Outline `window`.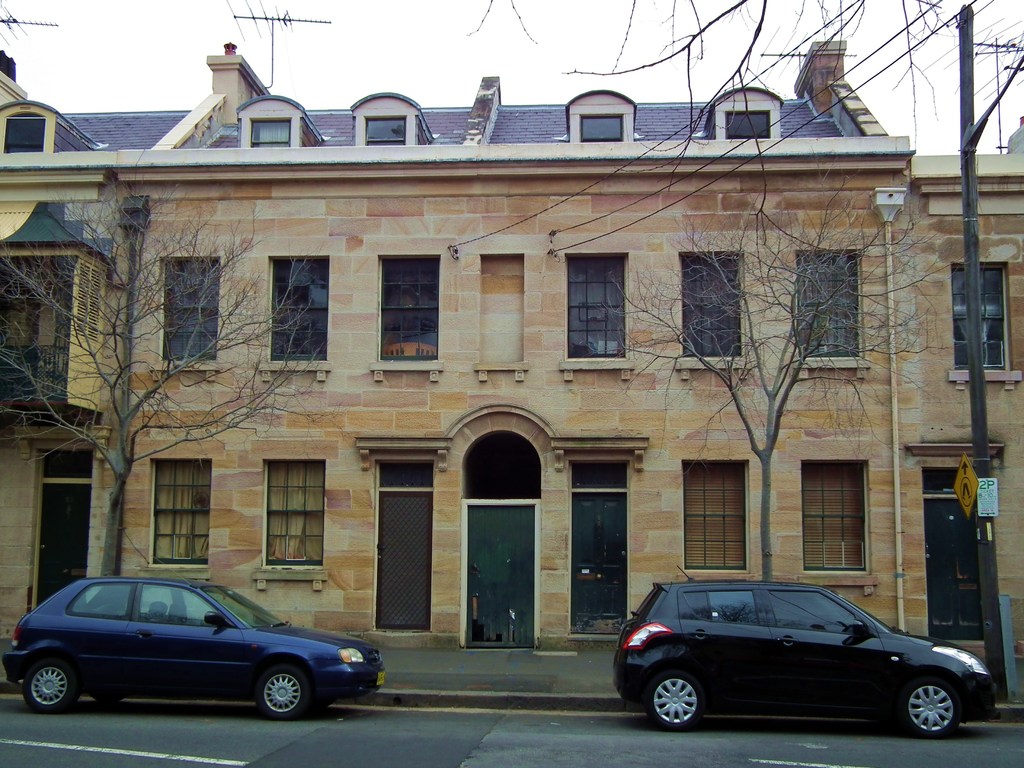
Outline: box(784, 243, 875, 365).
